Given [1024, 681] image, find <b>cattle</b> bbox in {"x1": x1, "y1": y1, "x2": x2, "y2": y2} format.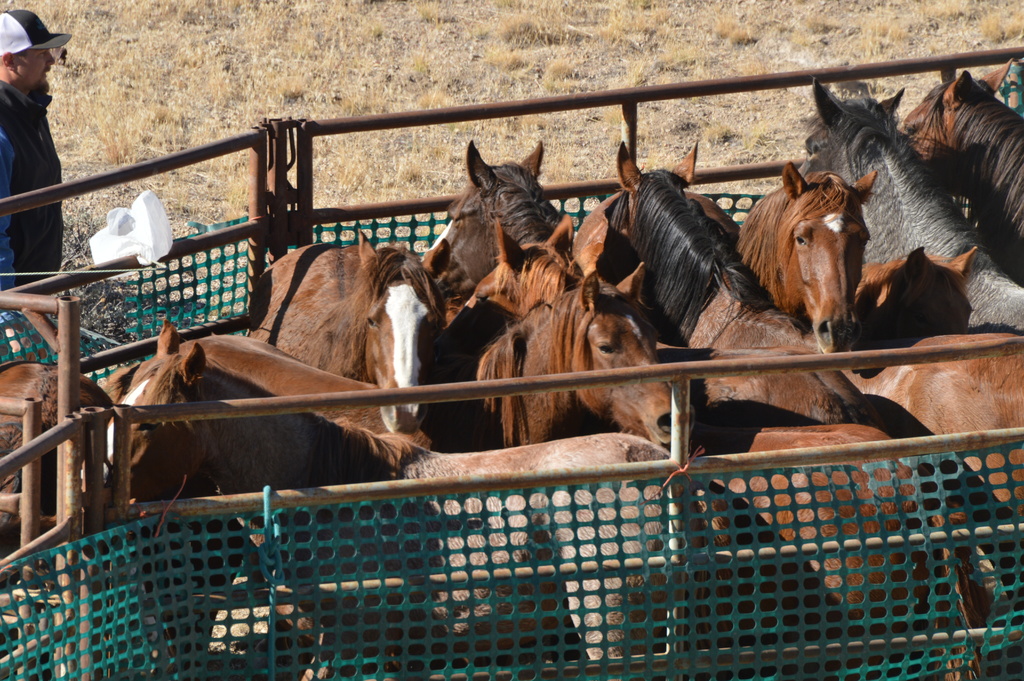
{"x1": 851, "y1": 245, "x2": 971, "y2": 349}.
